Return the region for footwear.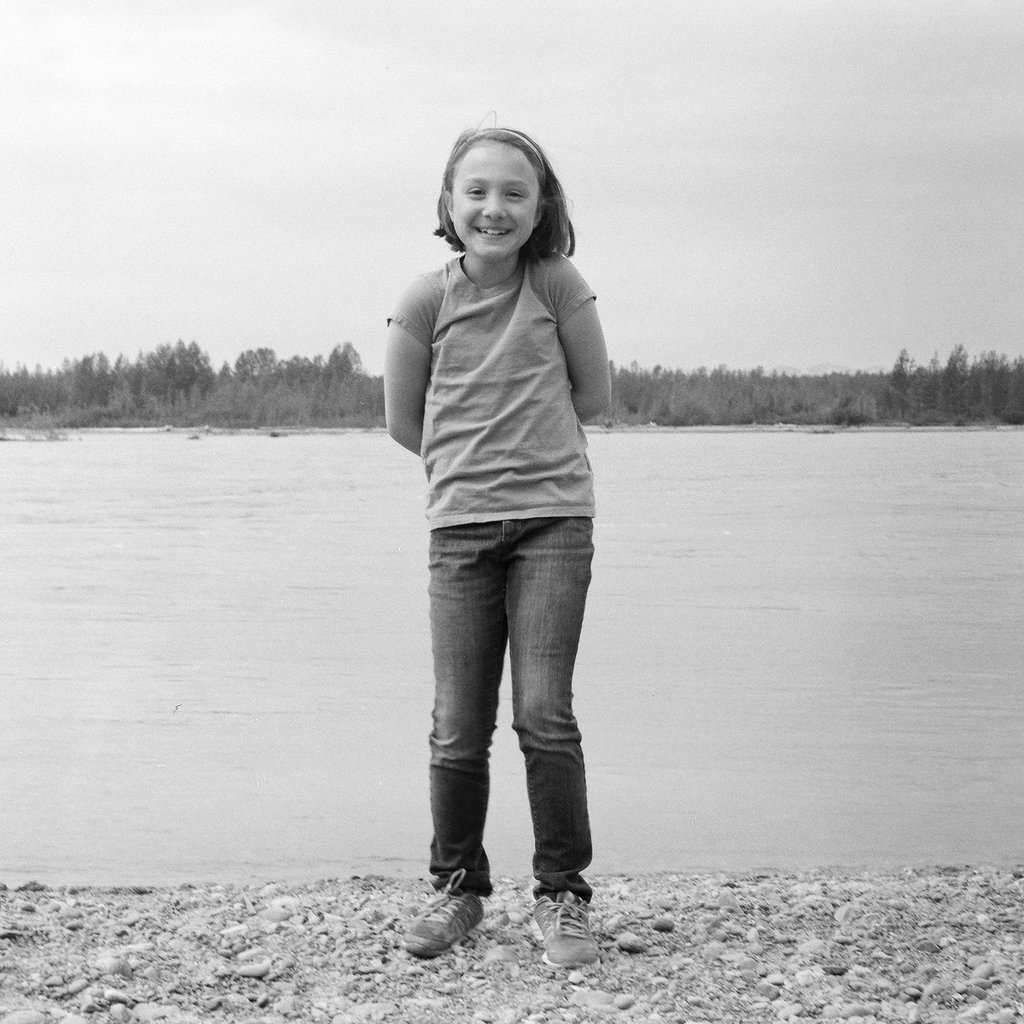
l=527, t=883, r=606, b=975.
